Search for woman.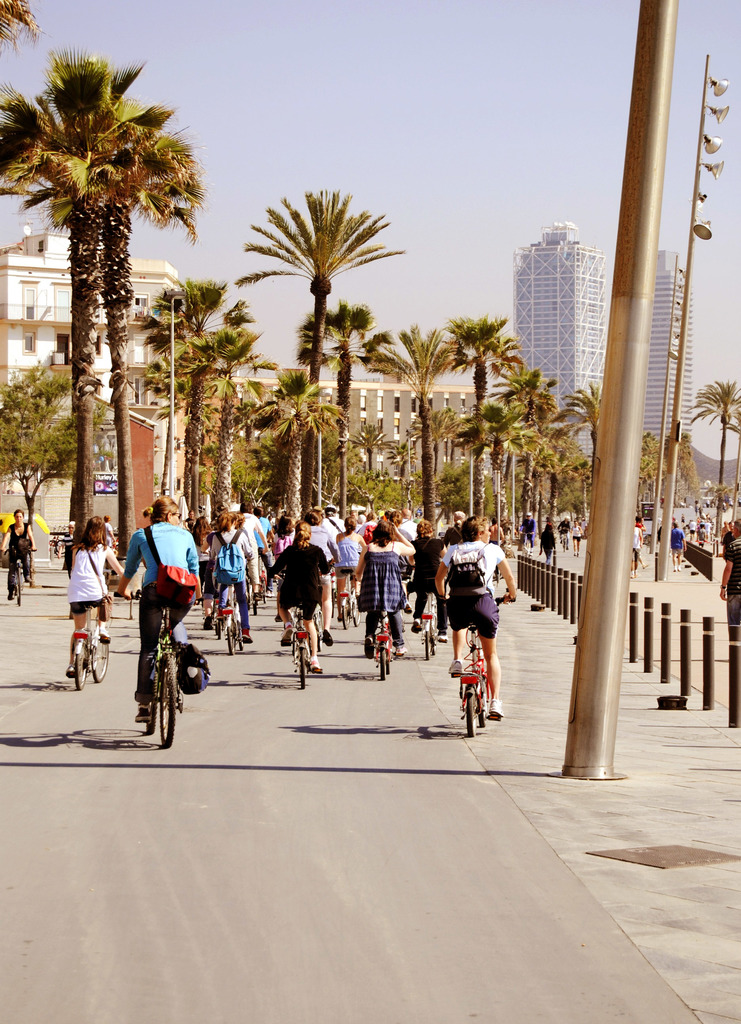
Found at 66,515,127,678.
